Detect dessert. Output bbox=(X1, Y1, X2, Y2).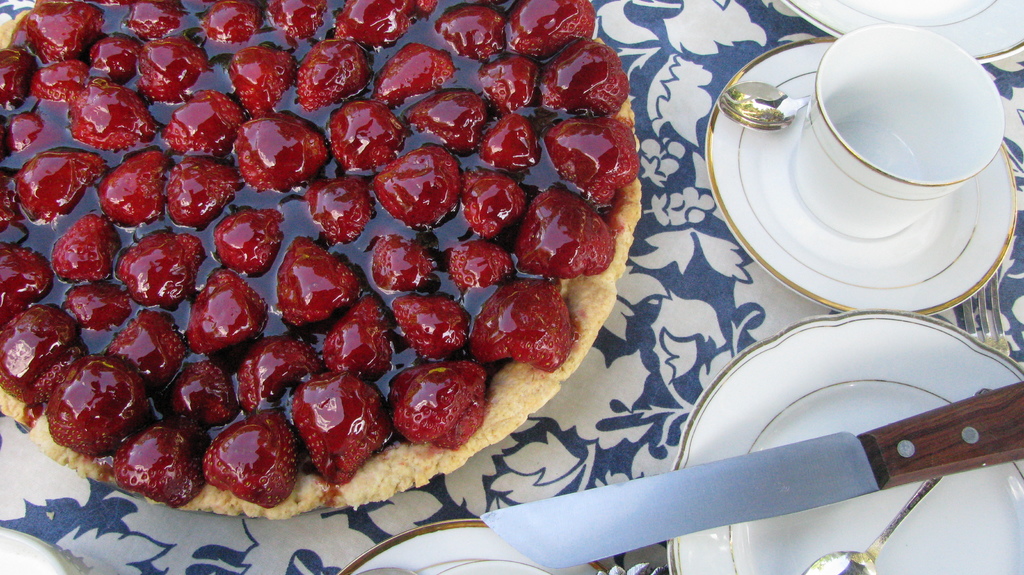
bbox=(486, 105, 550, 171).
